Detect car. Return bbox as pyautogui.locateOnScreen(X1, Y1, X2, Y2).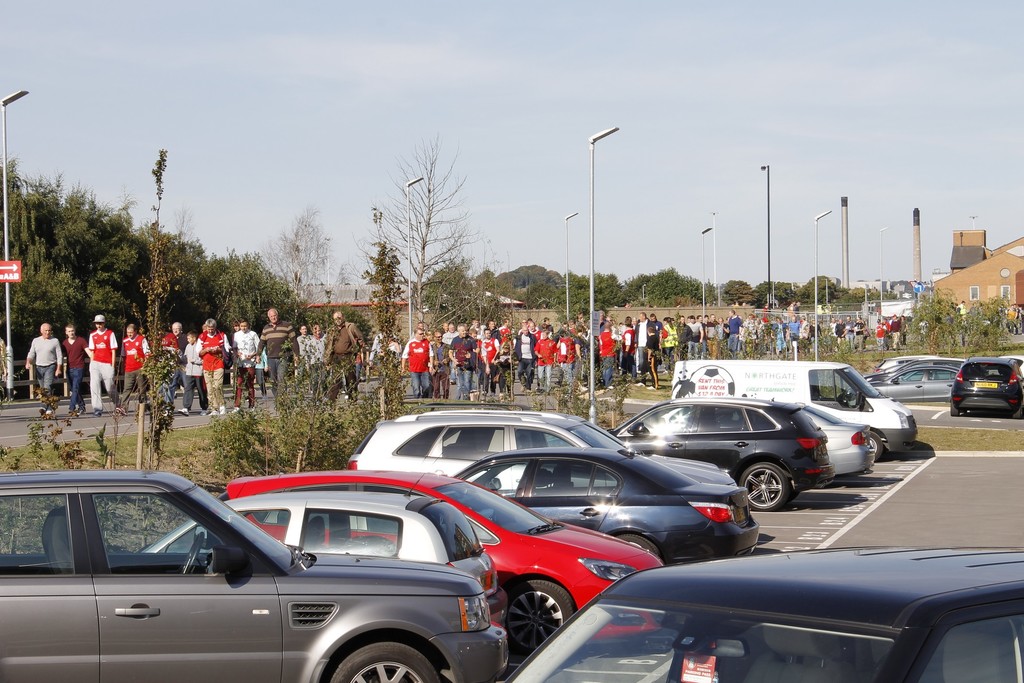
pyautogui.locateOnScreen(0, 469, 511, 682).
